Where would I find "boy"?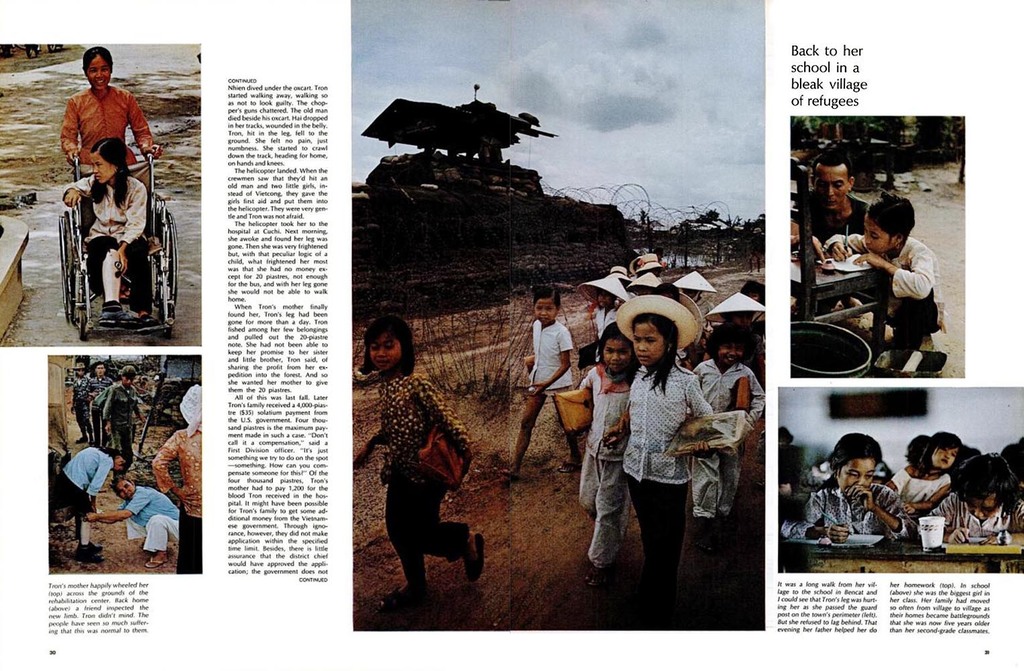
At select_region(831, 198, 956, 386).
